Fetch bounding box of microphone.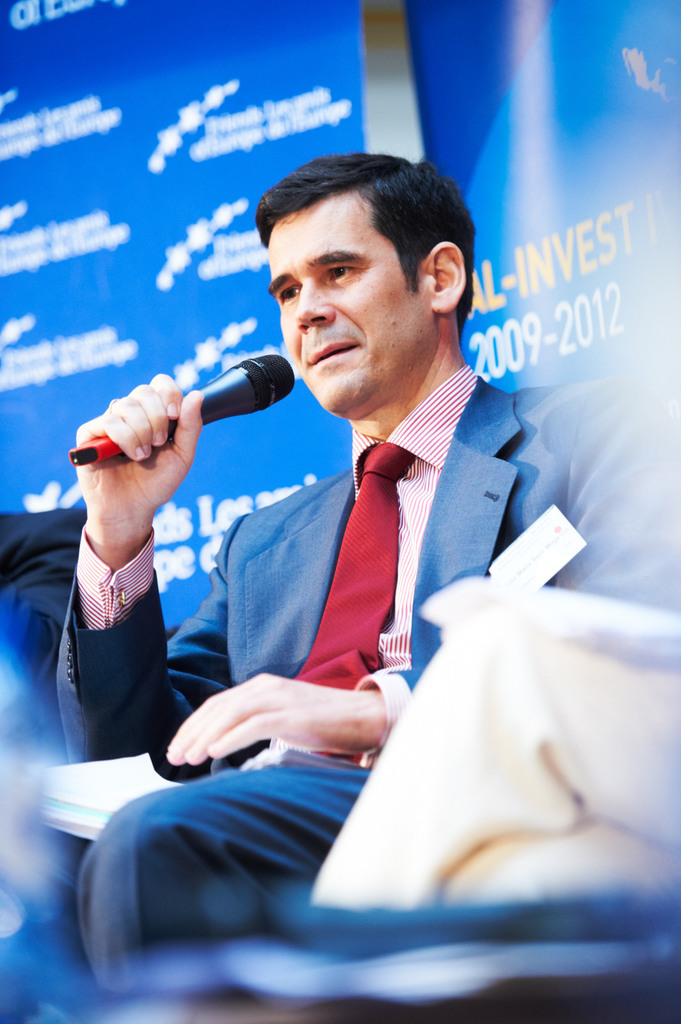
Bbox: {"x1": 76, "y1": 356, "x2": 329, "y2": 470}.
